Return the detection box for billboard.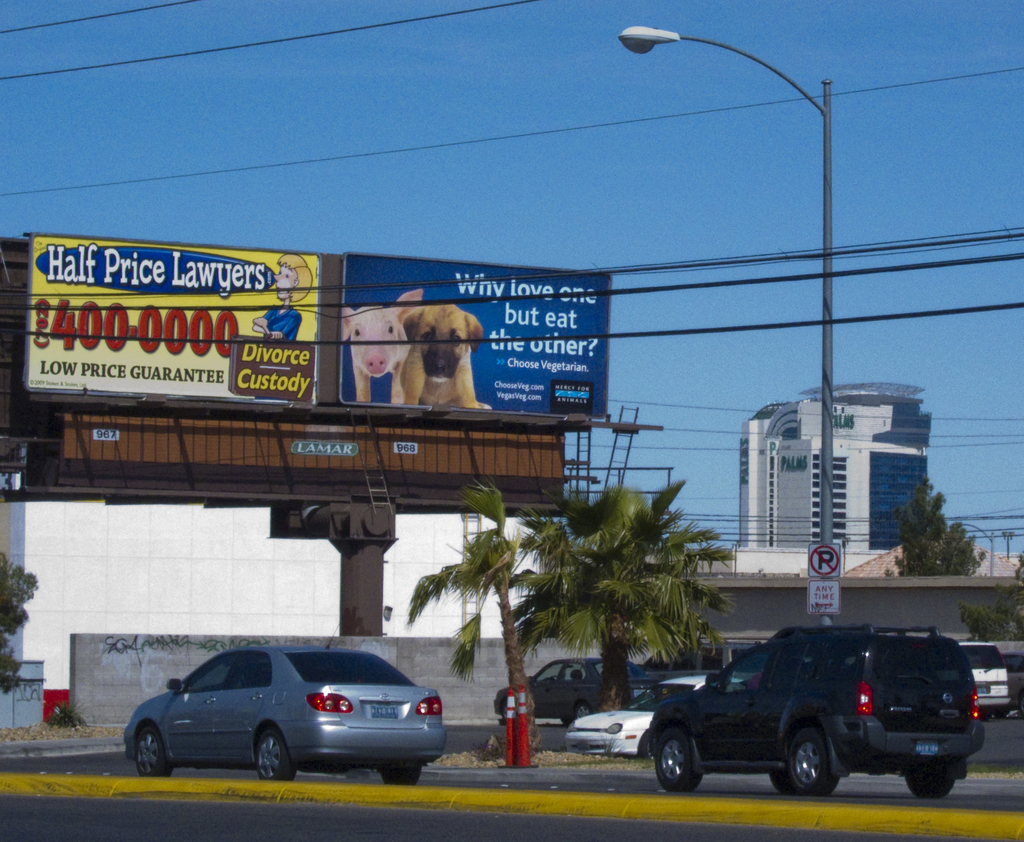
x1=20, y1=227, x2=316, y2=405.
